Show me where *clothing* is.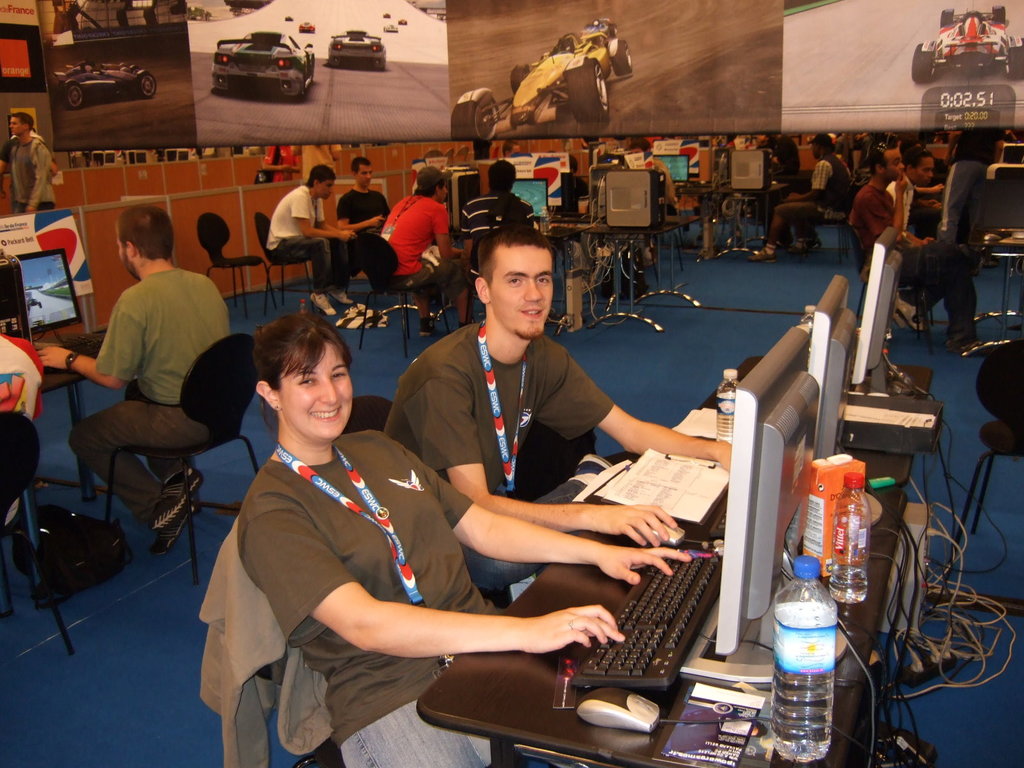
*clothing* is at <bbox>341, 707, 497, 767</bbox>.
